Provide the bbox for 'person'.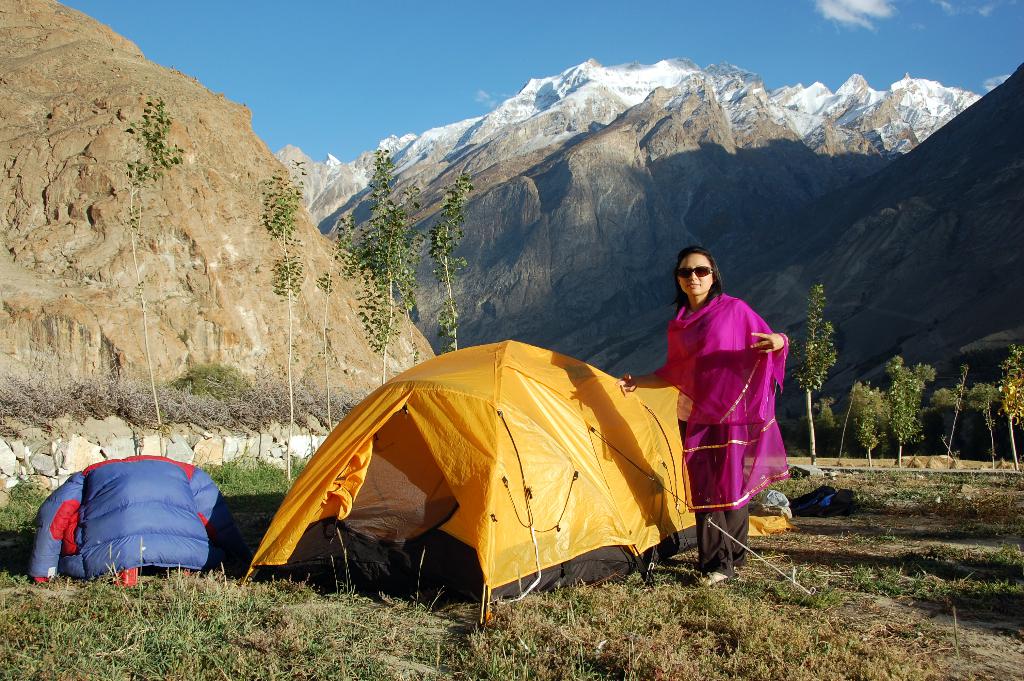
(x1=662, y1=252, x2=785, y2=534).
